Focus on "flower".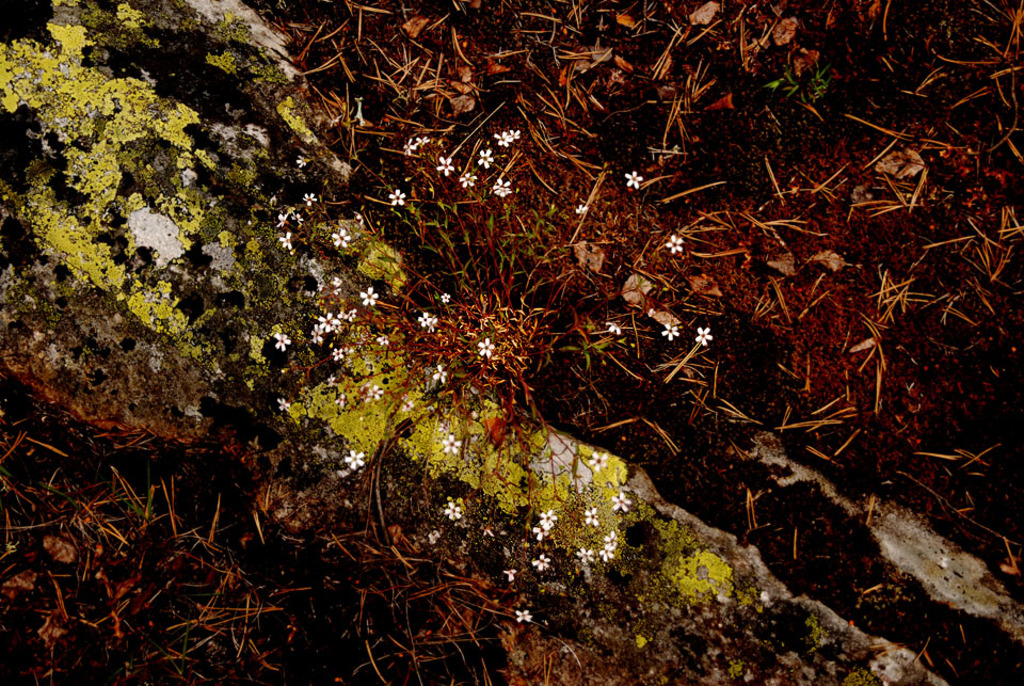
Focused at crop(446, 499, 465, 521).
